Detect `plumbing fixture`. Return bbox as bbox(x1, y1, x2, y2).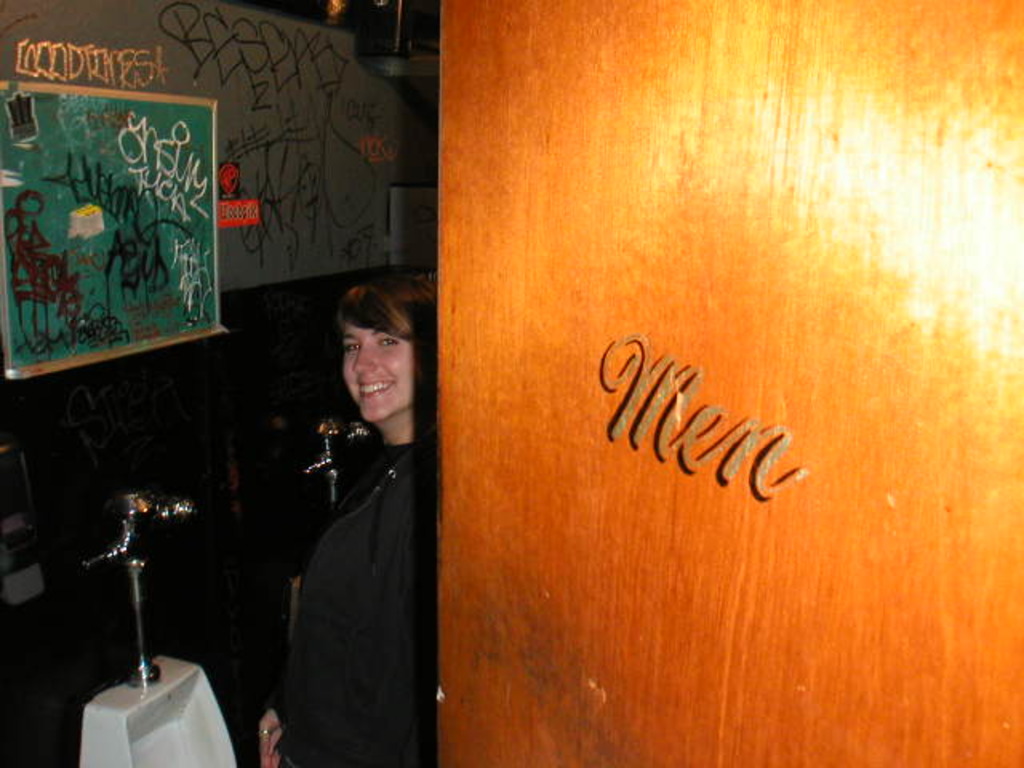
bbox(54, 421, 222, 742).
